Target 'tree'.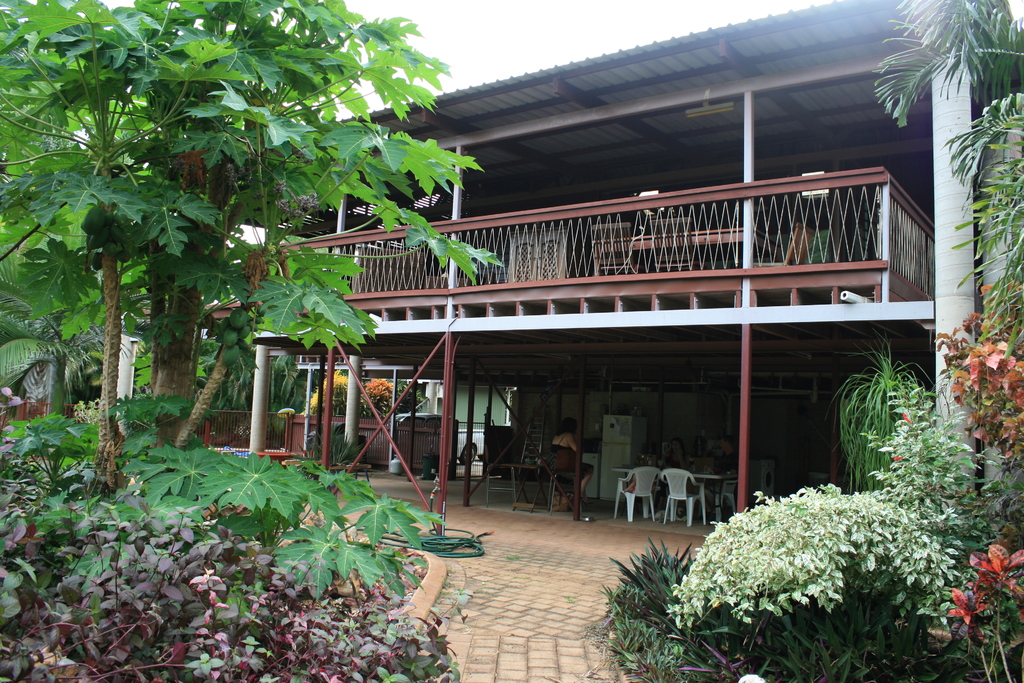
Target region: <box>0,0,506,495</box>.
